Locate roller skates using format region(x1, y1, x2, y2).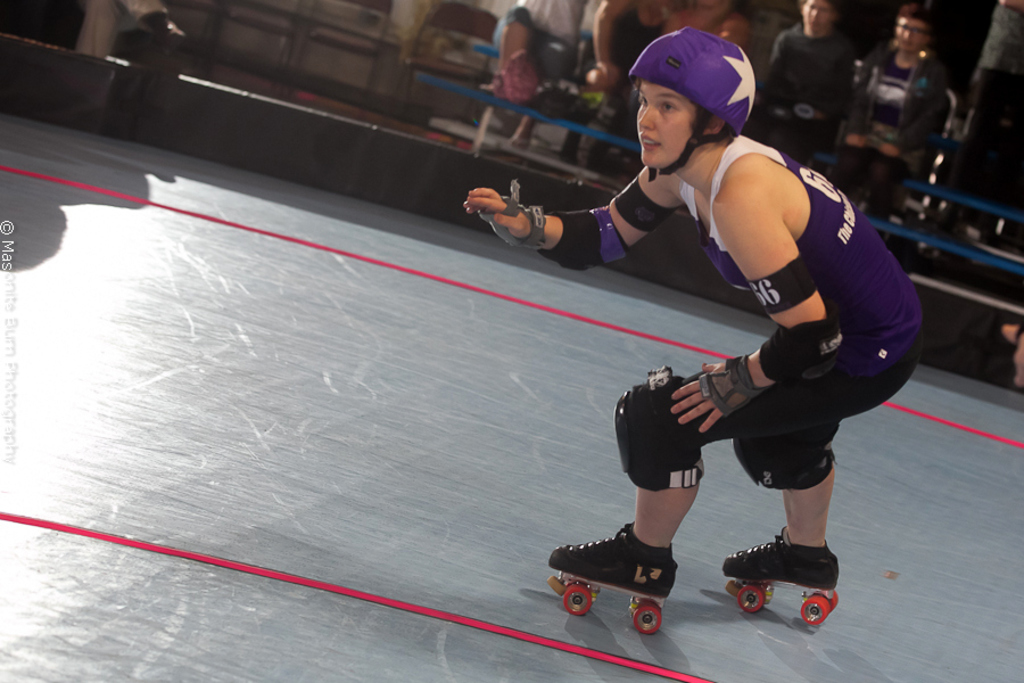
region(721, 526, 837, 629).
